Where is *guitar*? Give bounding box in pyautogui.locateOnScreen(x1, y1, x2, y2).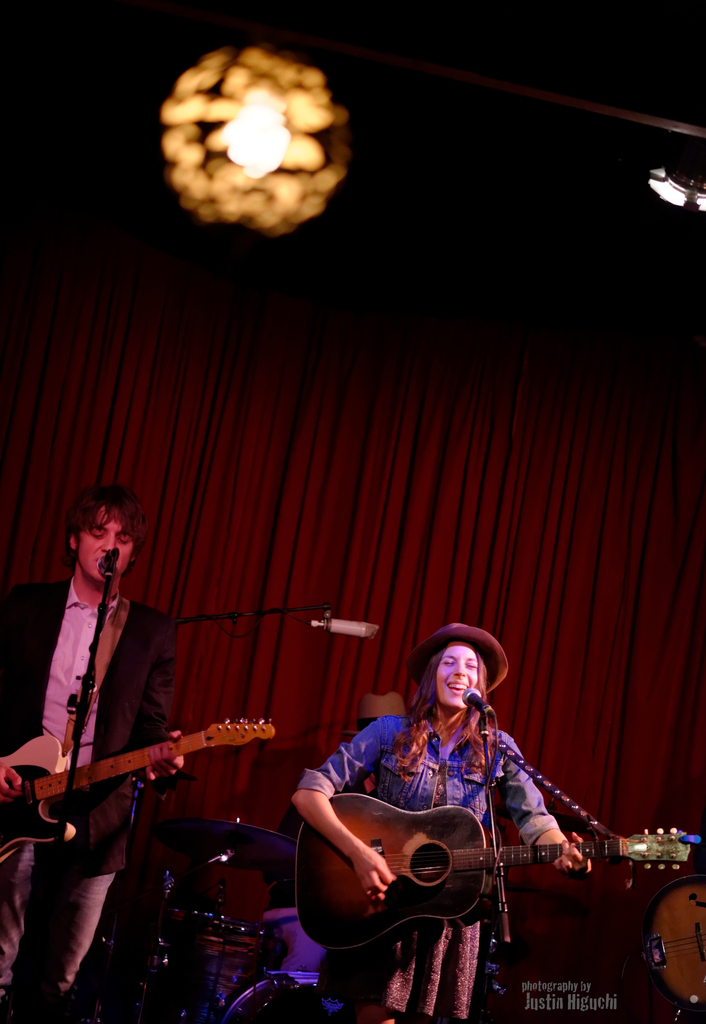
pyautogui.locateOnScreen(0, 710, 282, 861).
